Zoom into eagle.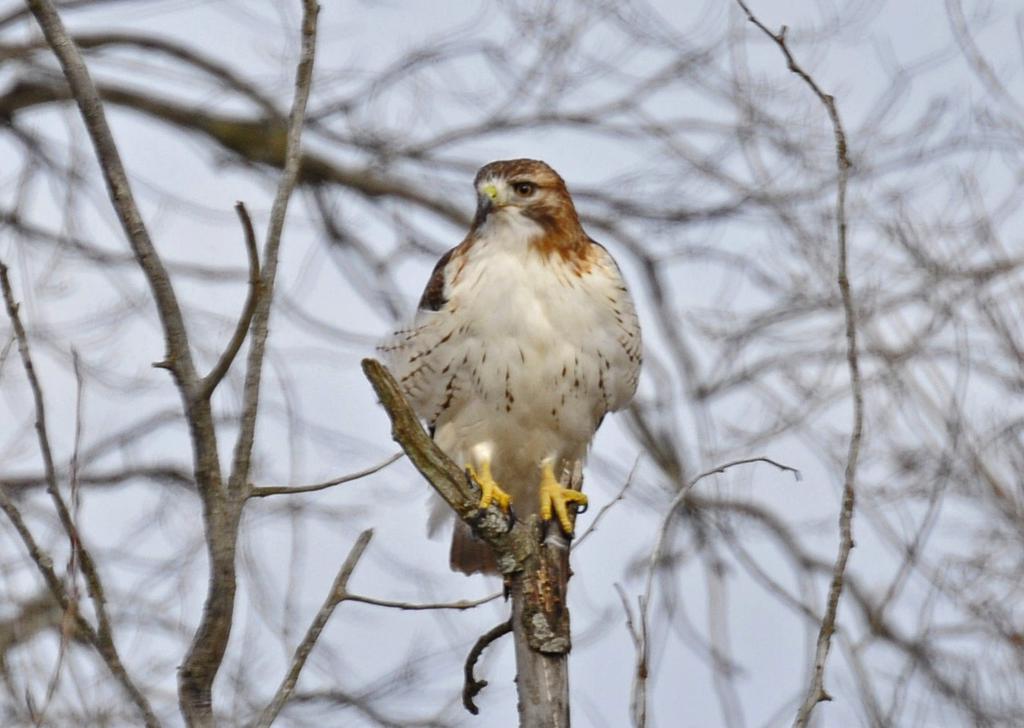
Zoom target: 364/146/641/574.
